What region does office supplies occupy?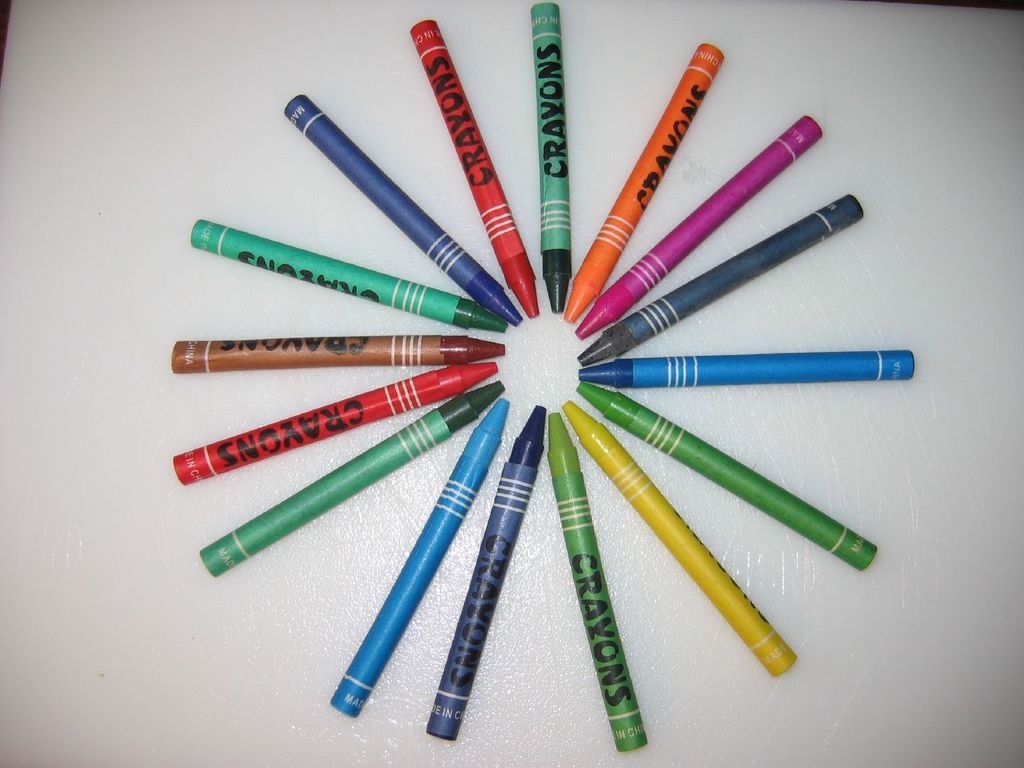
l=173, t=334, r=504, b=374.
